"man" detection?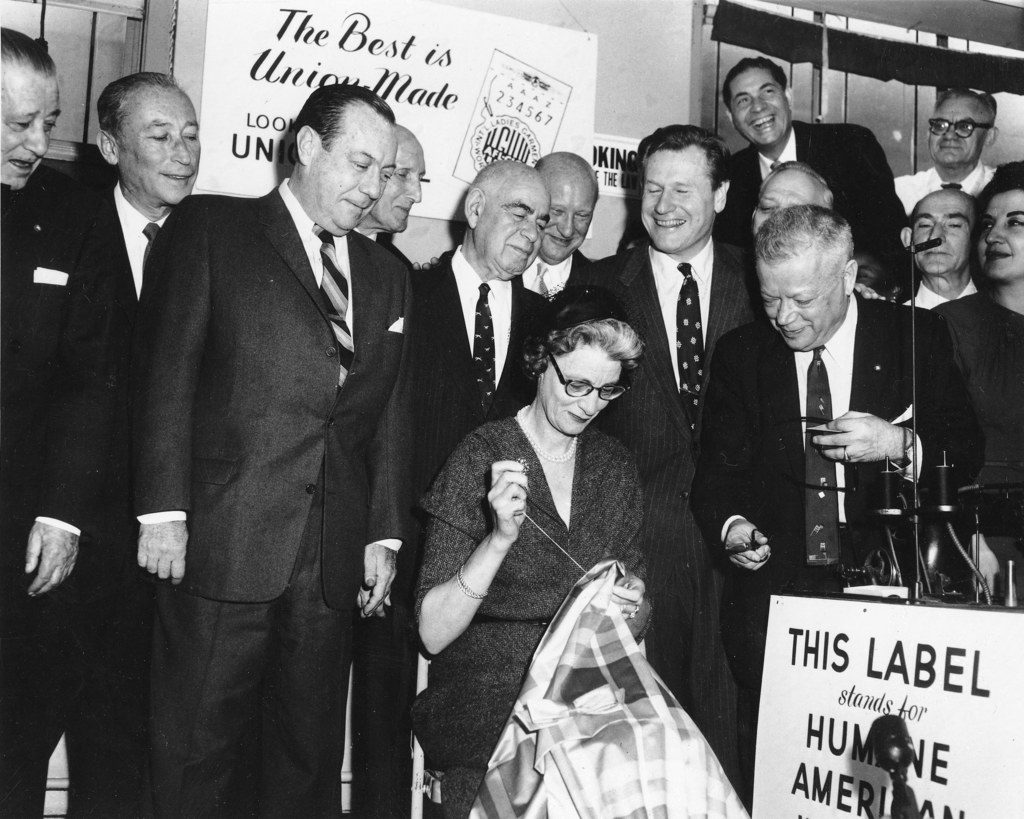
rect(408, 158, 561, 471)
